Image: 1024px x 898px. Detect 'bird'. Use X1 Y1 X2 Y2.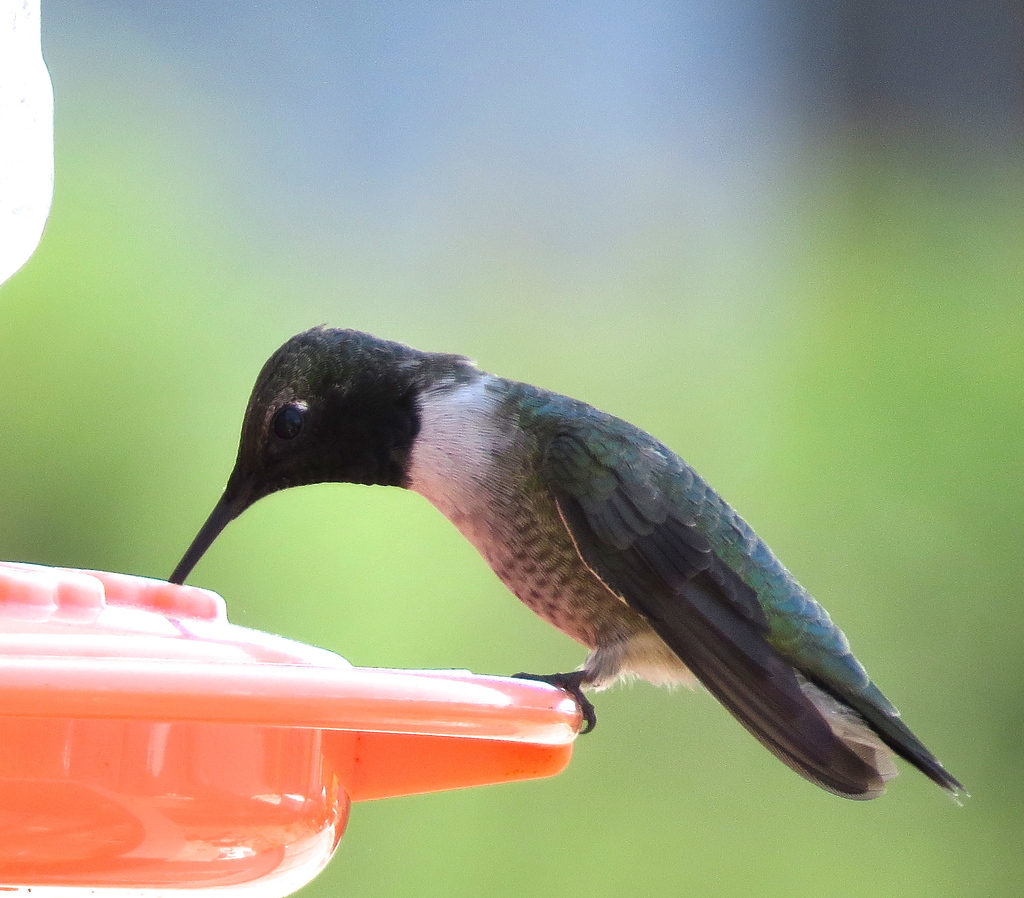
166 321 969 805.
